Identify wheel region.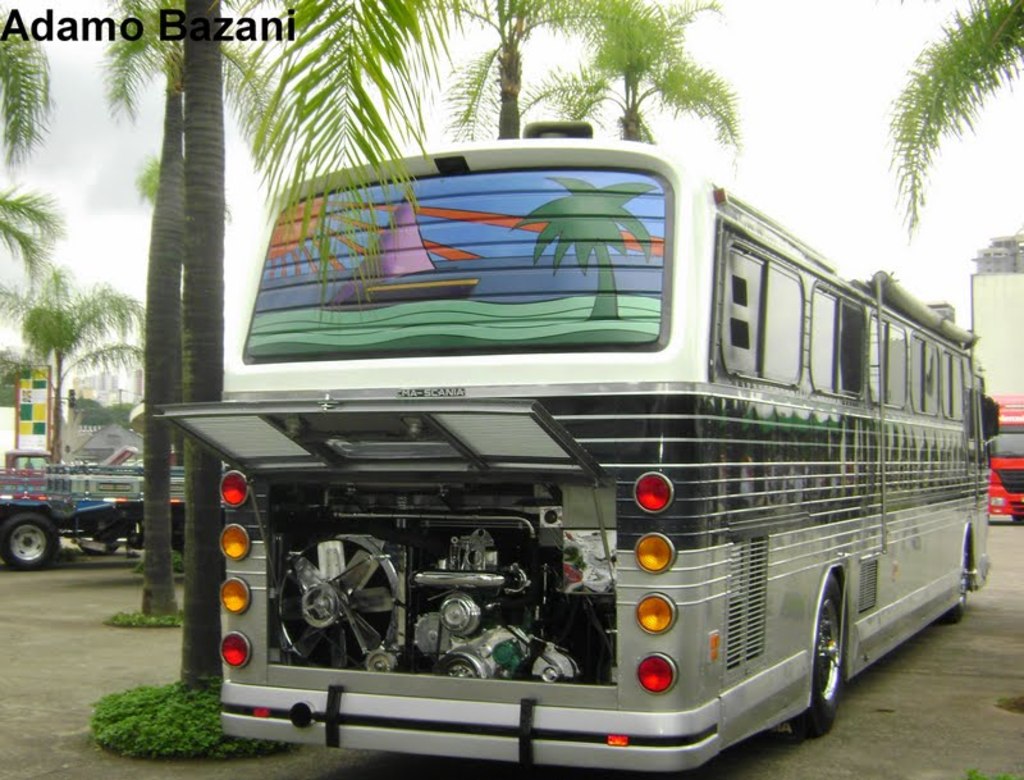
Region: crop(941, 556, 969, 621).
